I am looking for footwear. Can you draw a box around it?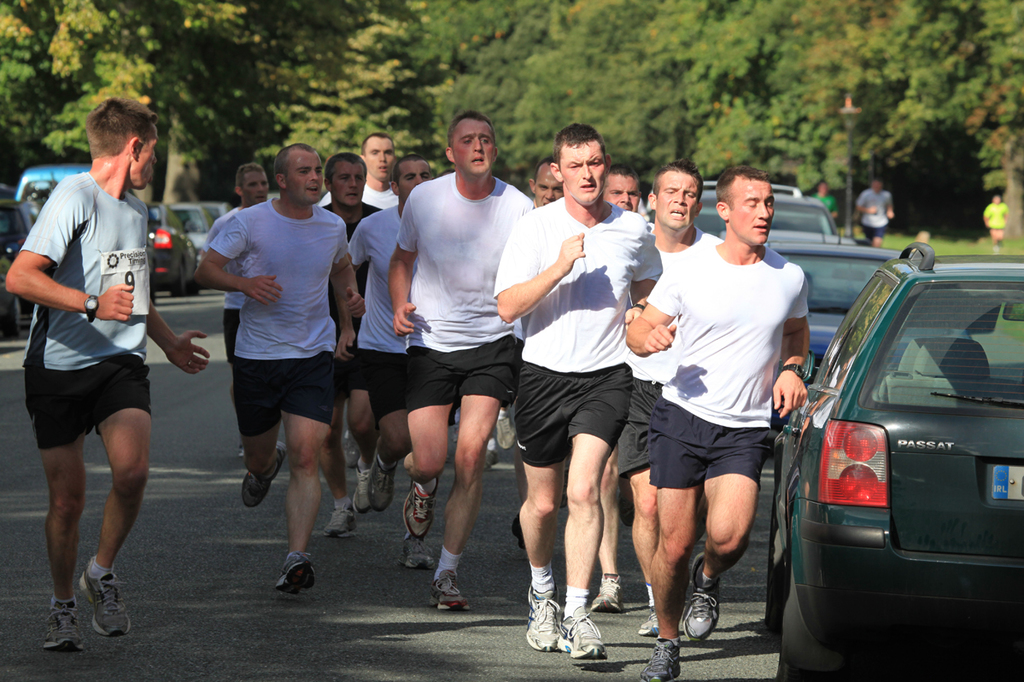
Sure, the bounding box is select_region(377, 458, 401, 510).
